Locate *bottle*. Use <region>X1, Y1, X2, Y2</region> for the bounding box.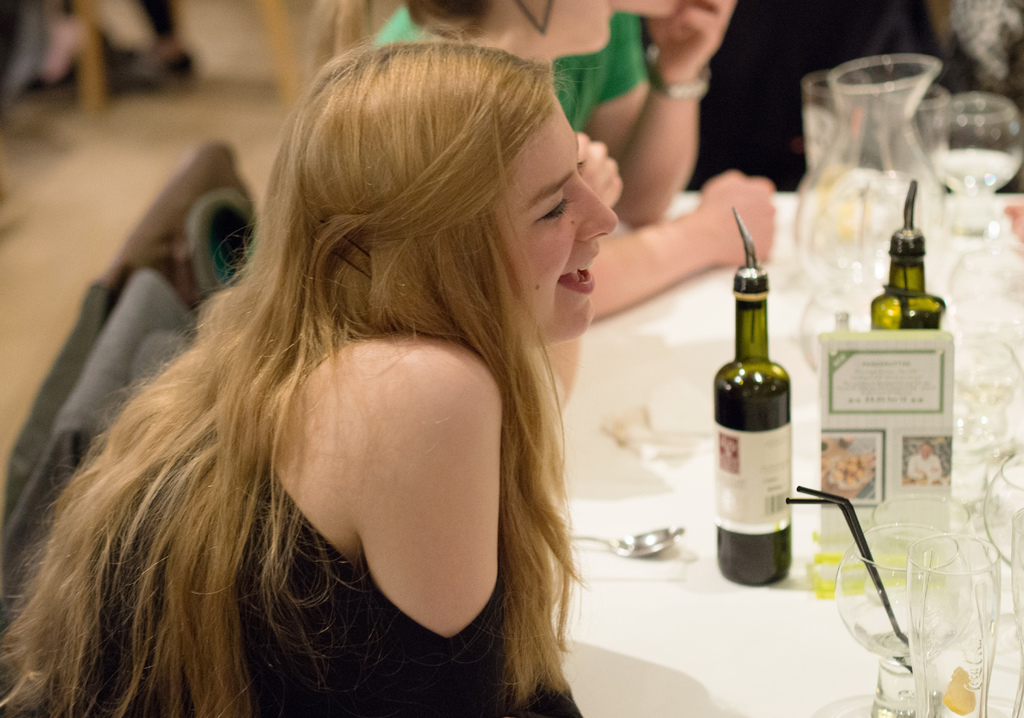
<region>715, 247, 822, 588</region>.
